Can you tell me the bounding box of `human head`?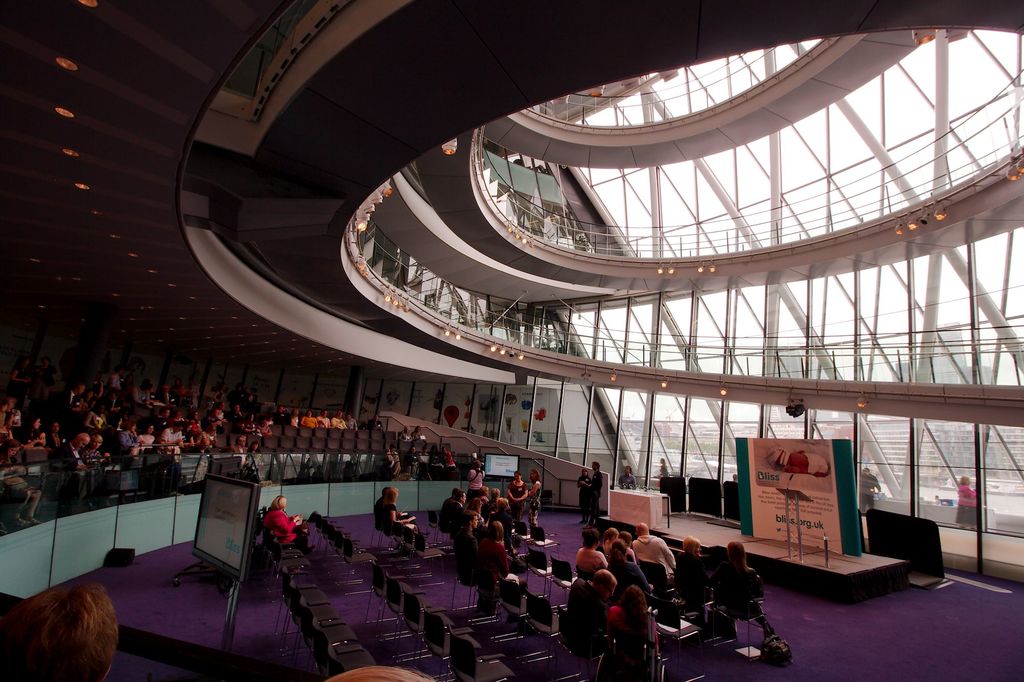
x1=621 y1=530 x2=635 y2=548.
